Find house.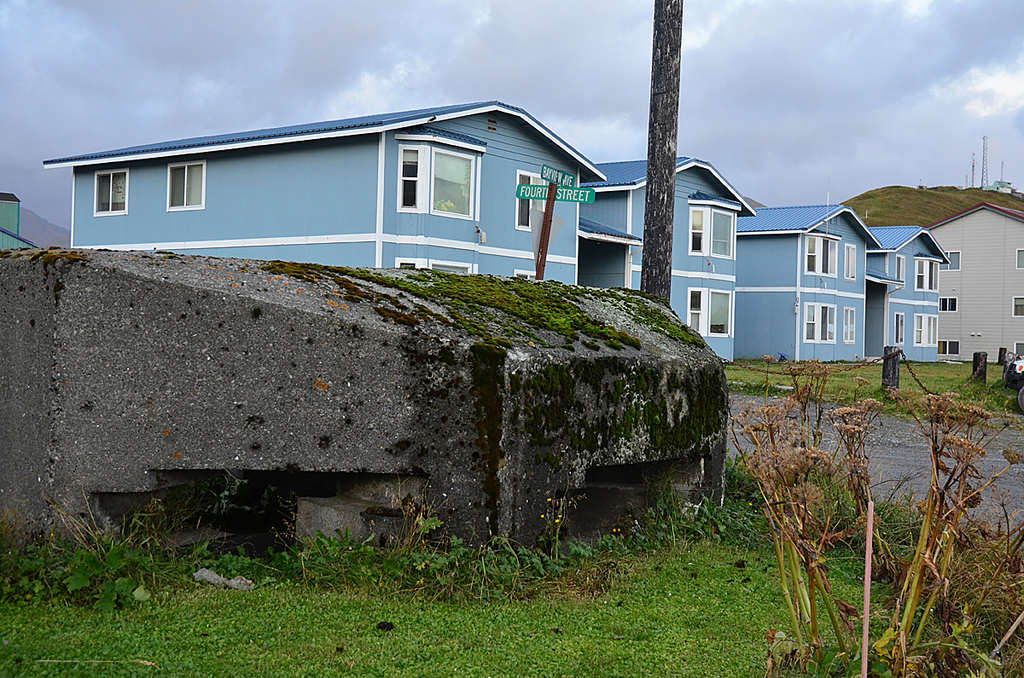
region(928, 200, 1023, 366).
